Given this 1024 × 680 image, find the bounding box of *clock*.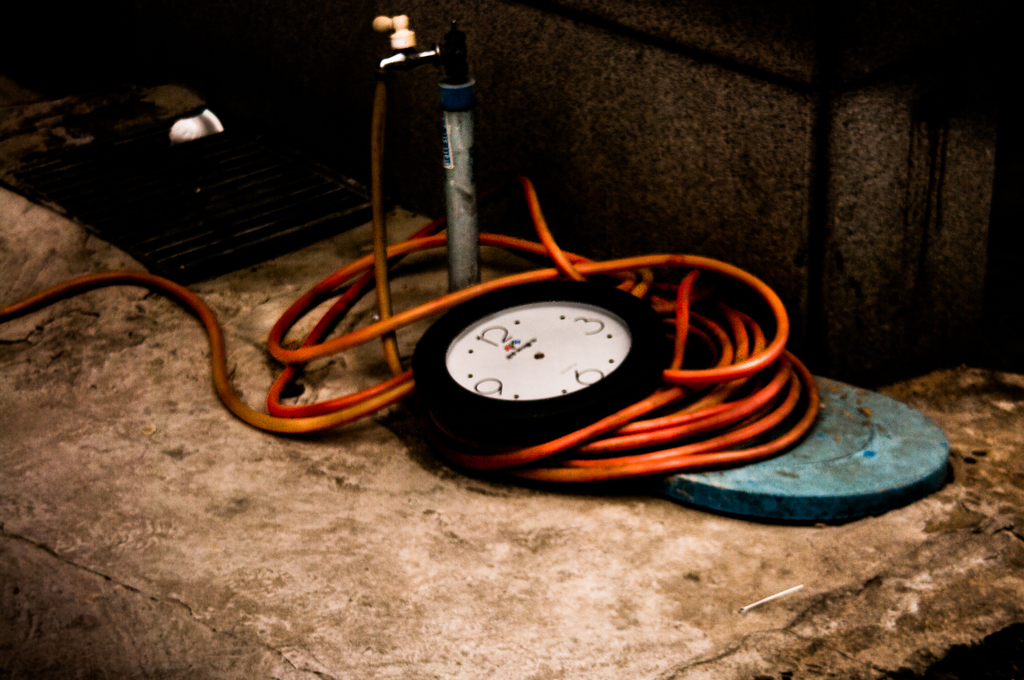
[left=471, top=278, right=655, bottom=439].
